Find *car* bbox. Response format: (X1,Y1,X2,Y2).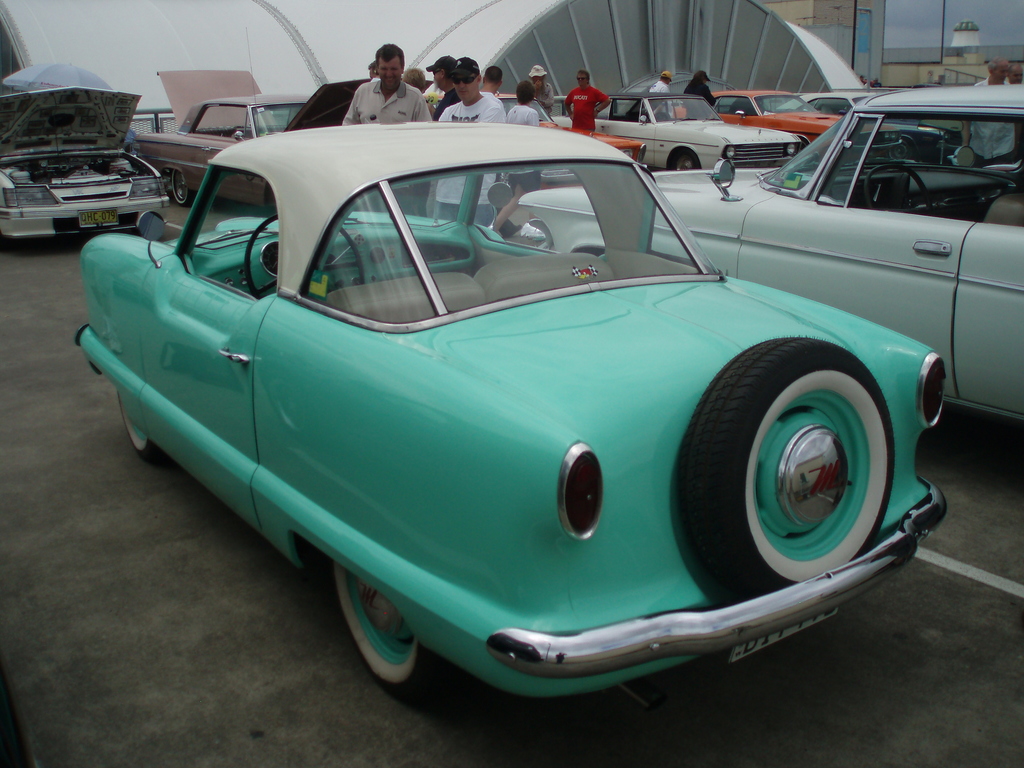
(69,104,948,709).
